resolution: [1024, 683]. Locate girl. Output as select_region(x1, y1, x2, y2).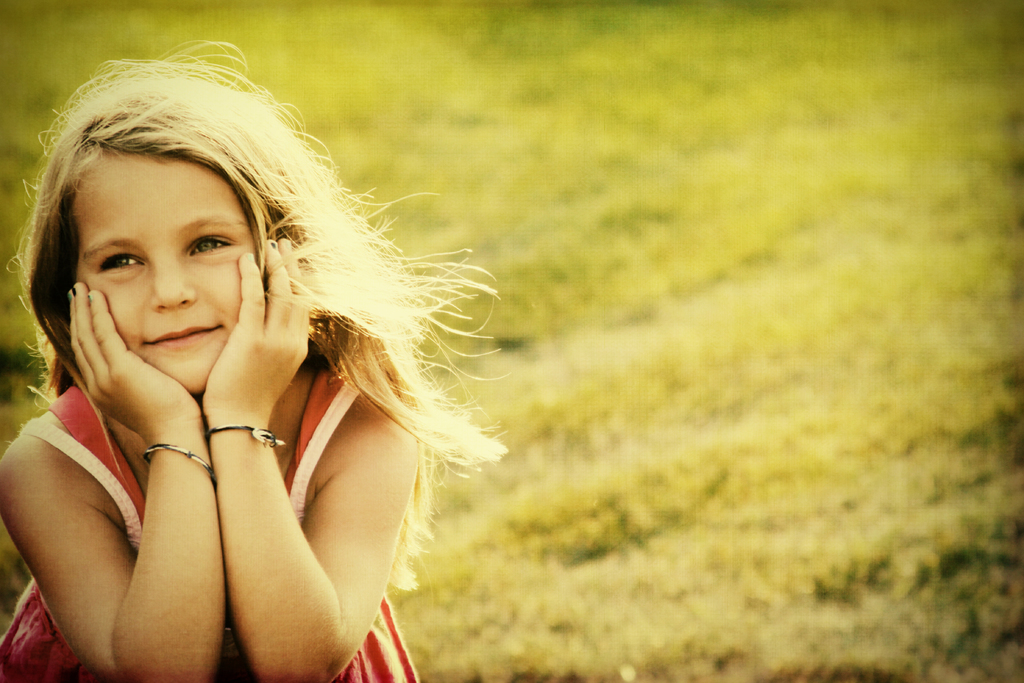
select_region(0, 39, 508, 682).
